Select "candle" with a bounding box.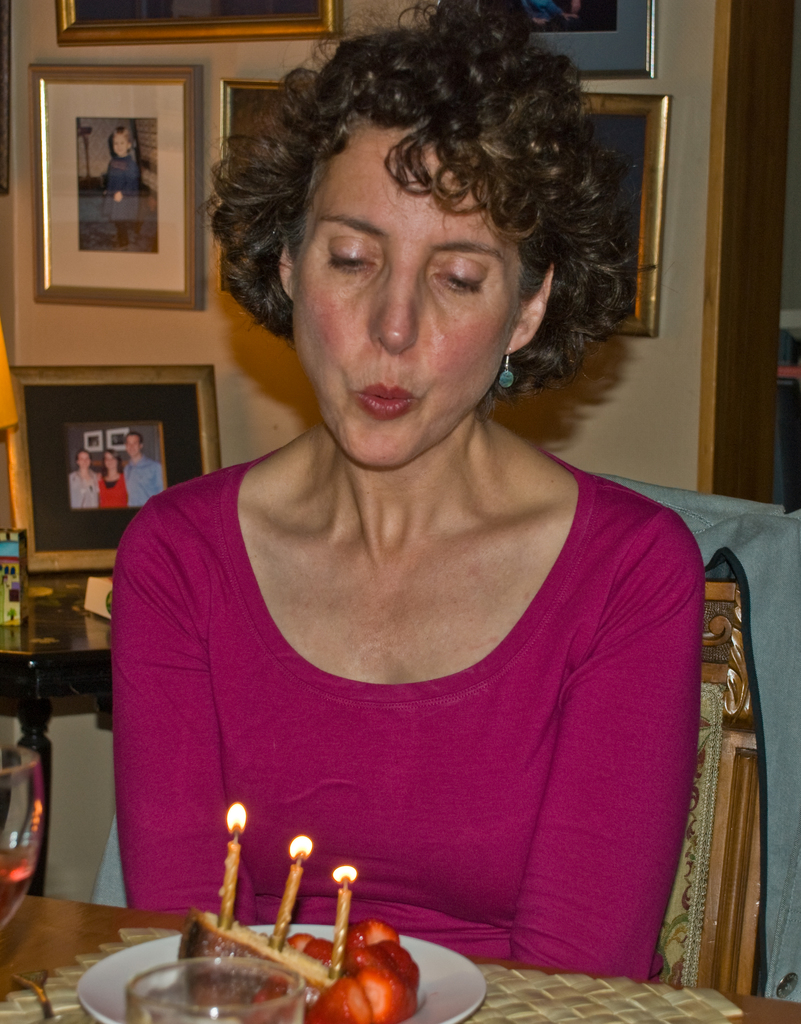
select_region(271, 829, 312, 946).
